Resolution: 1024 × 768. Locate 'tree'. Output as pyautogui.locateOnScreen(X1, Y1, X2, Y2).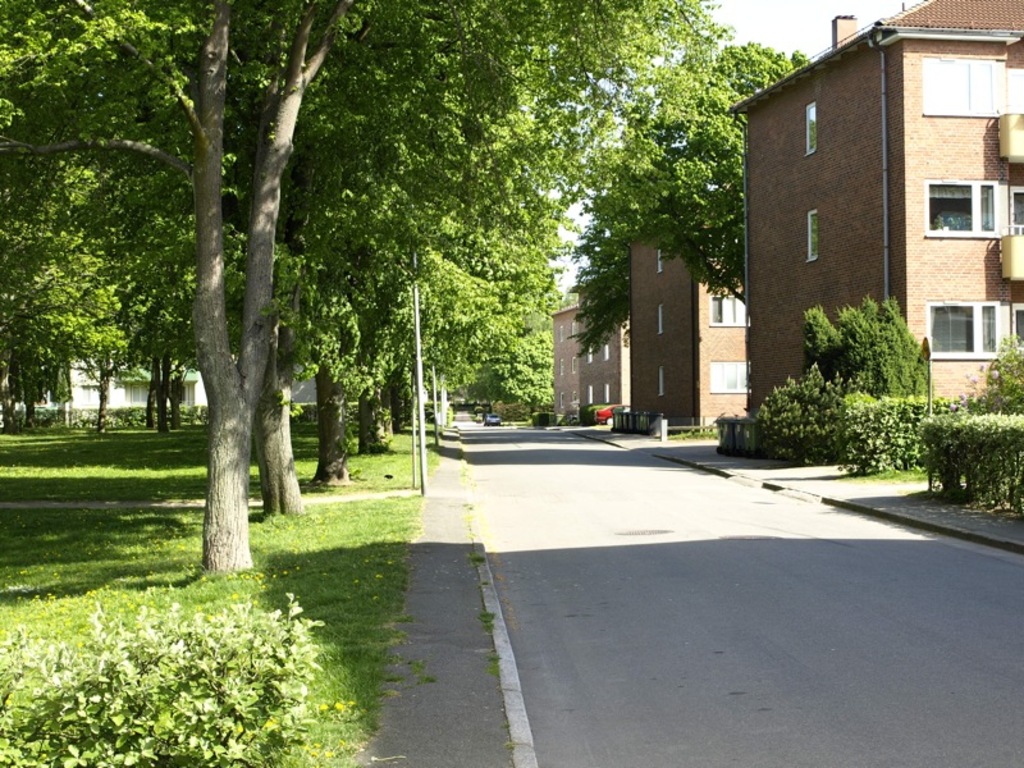
pyautogui.locateOnScreen(238, 3, 741, 532).
